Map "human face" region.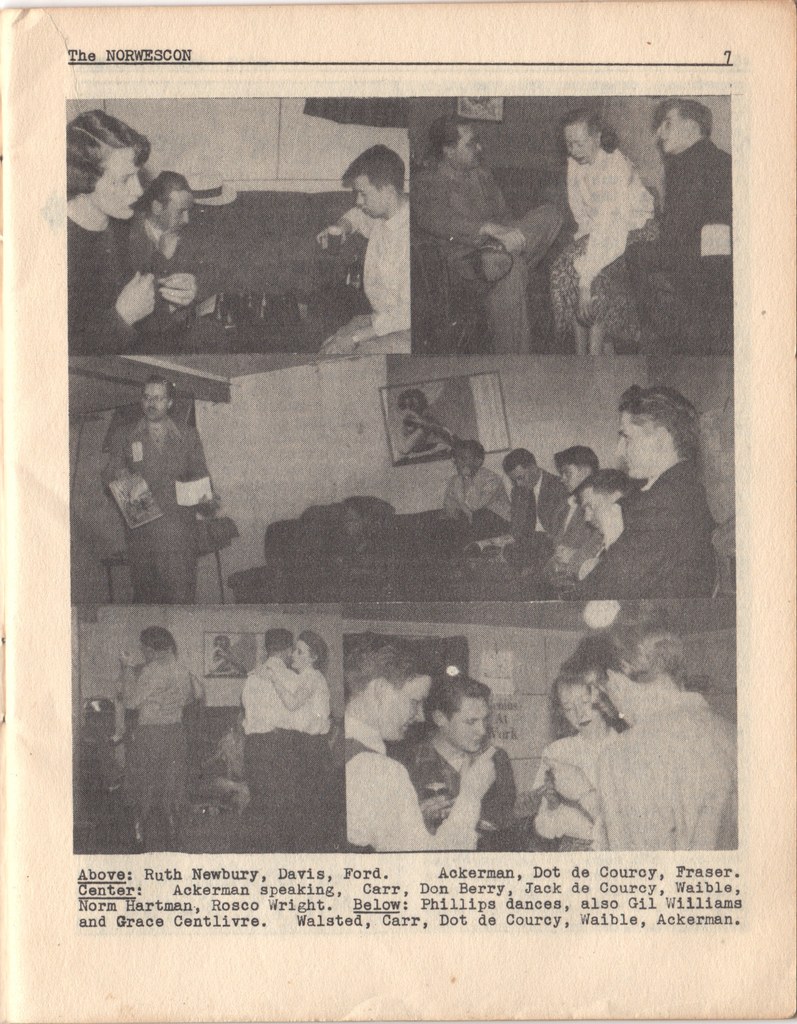
Mapped to 161,187,189,230.
